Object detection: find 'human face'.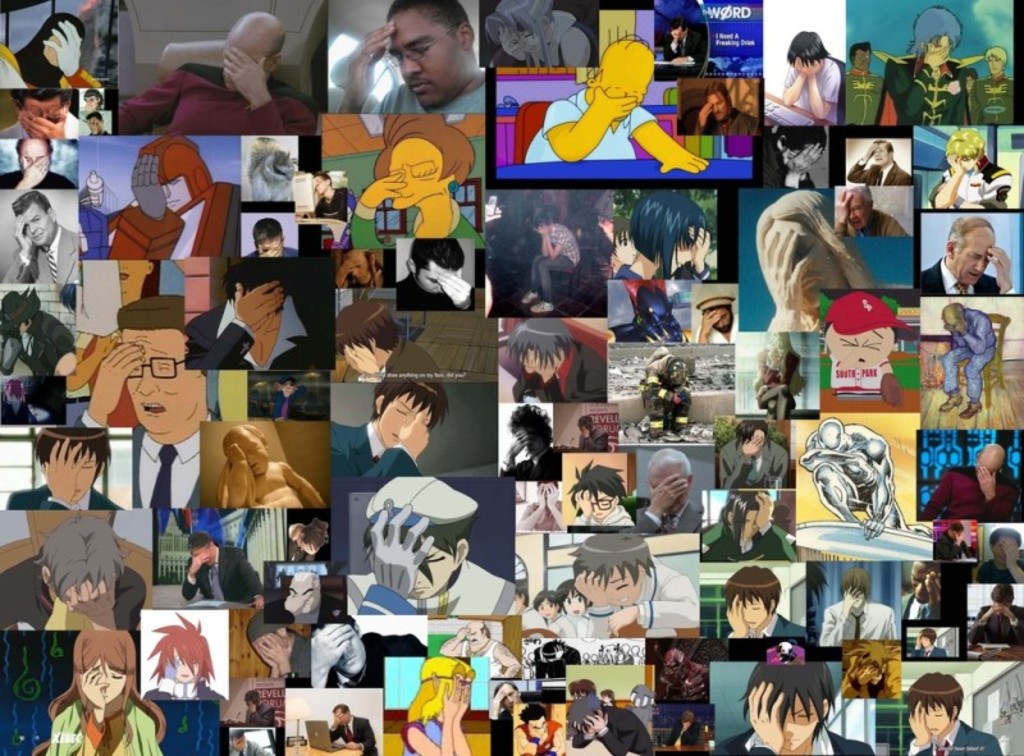
bbox(605, 562, 641, 605).
